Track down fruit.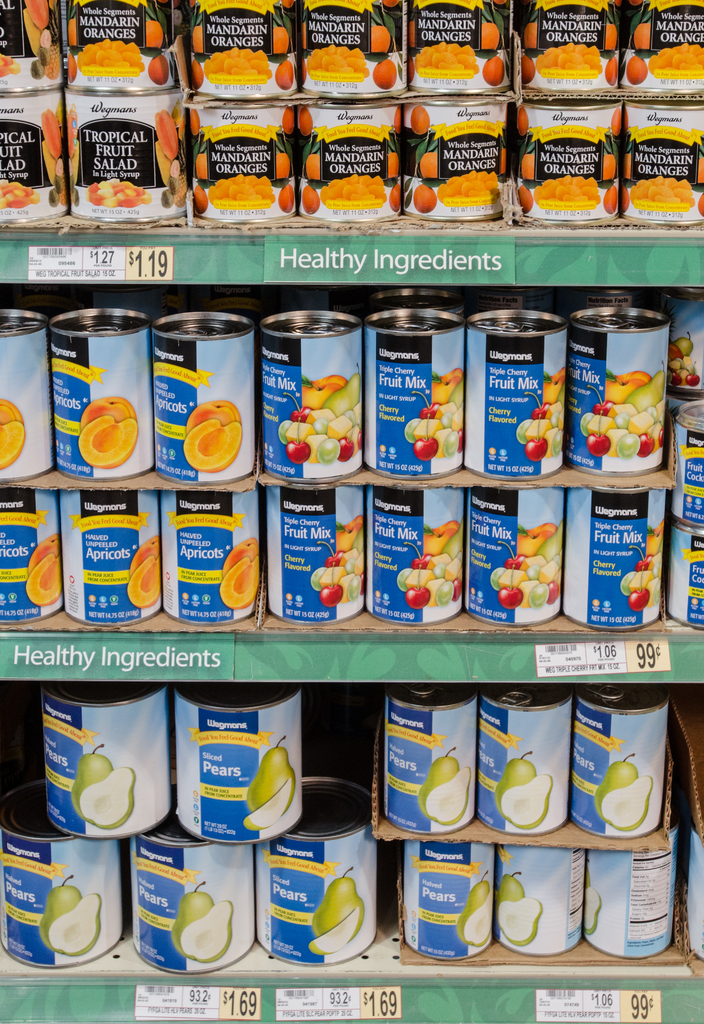
Tracked to 602,152,618,180.
